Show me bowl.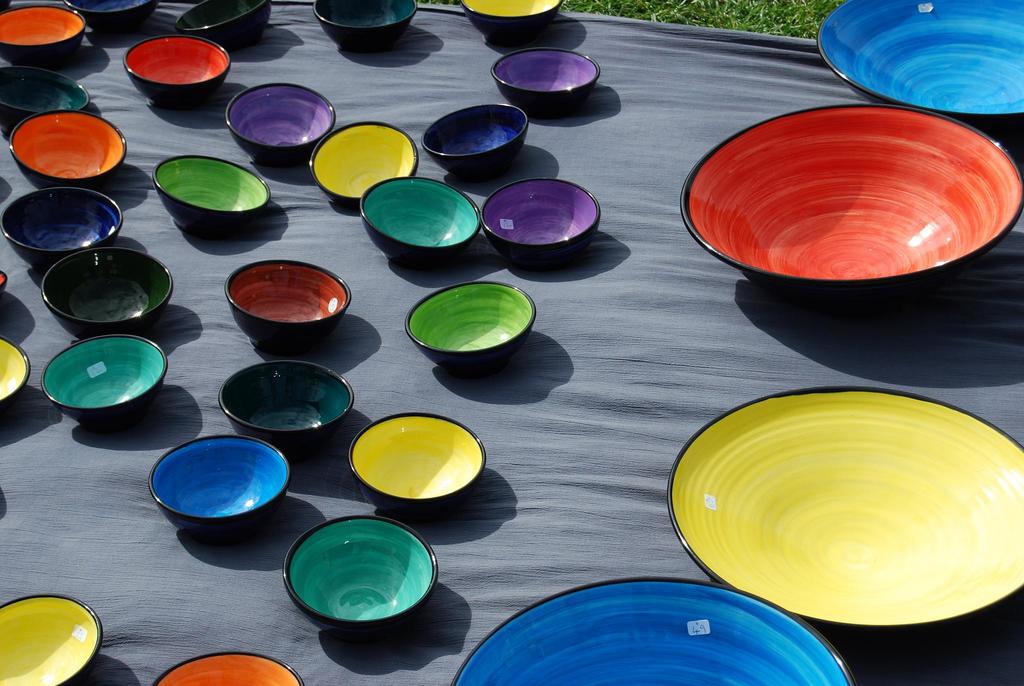
bowl is here: 39 334 168 425.
